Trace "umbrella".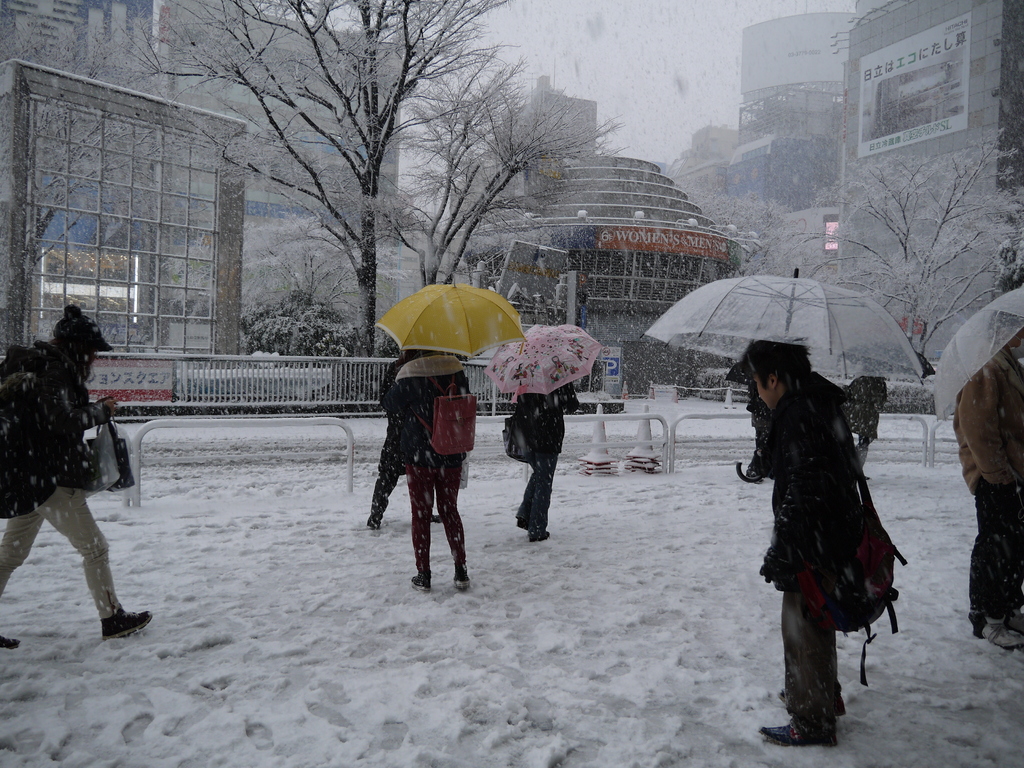
Traced to bbox=[644, 268, 926, 482].
